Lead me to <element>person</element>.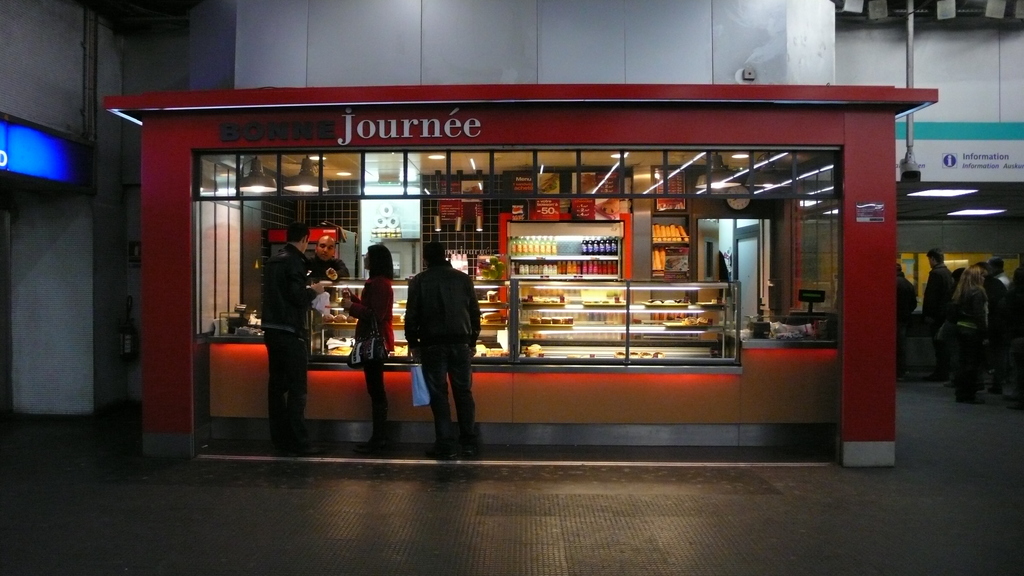
Lead to bbox=(262, 225, 329, 470).
